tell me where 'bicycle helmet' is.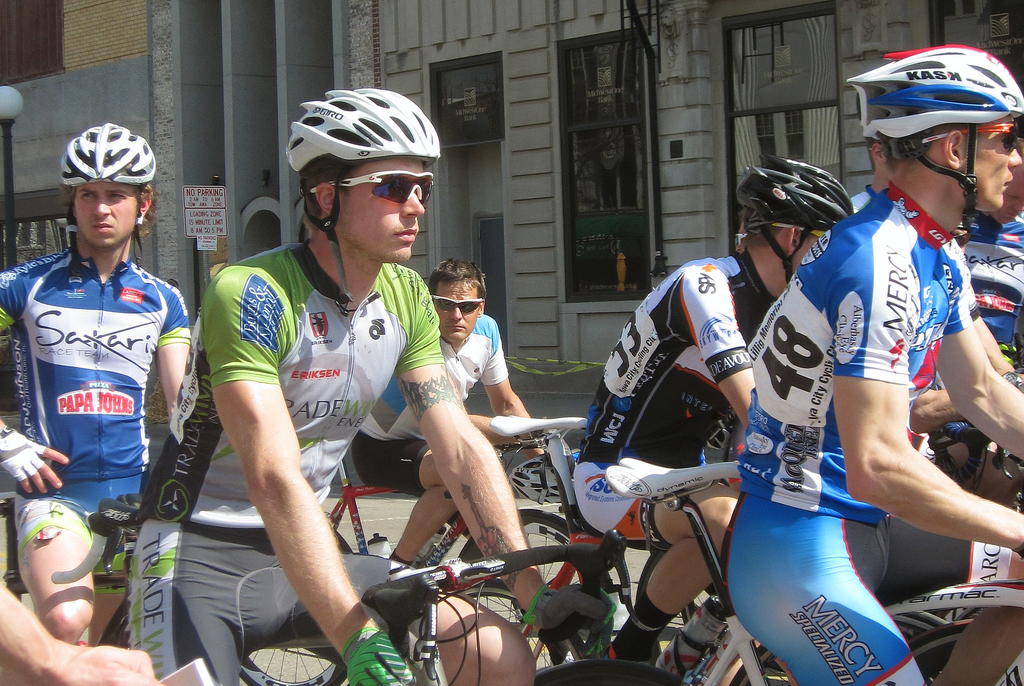
'bicycle helmet' is at rect(846, 47, 1023, 235).
